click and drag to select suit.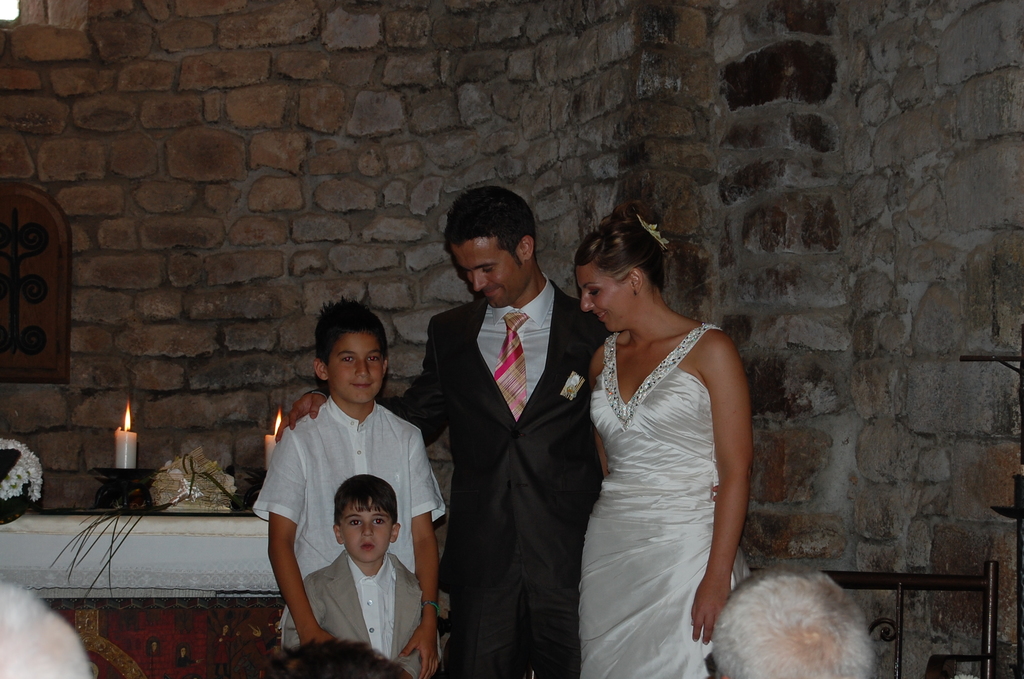
Selection: [376, 231, 573, 668].
